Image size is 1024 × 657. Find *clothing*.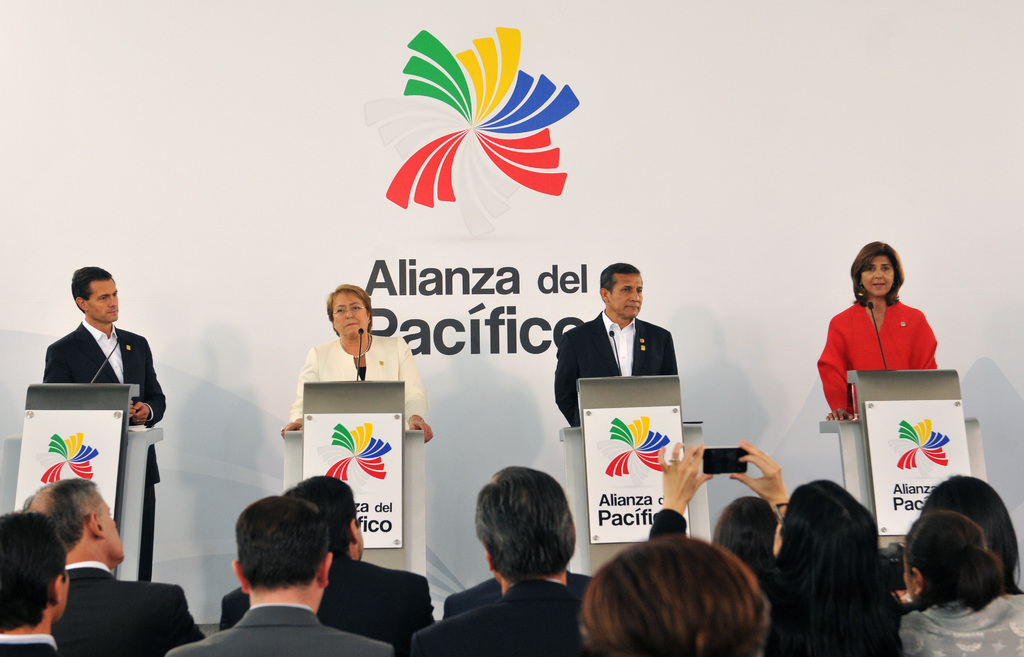
[left=0, top=629, right=68, bottom=656].
